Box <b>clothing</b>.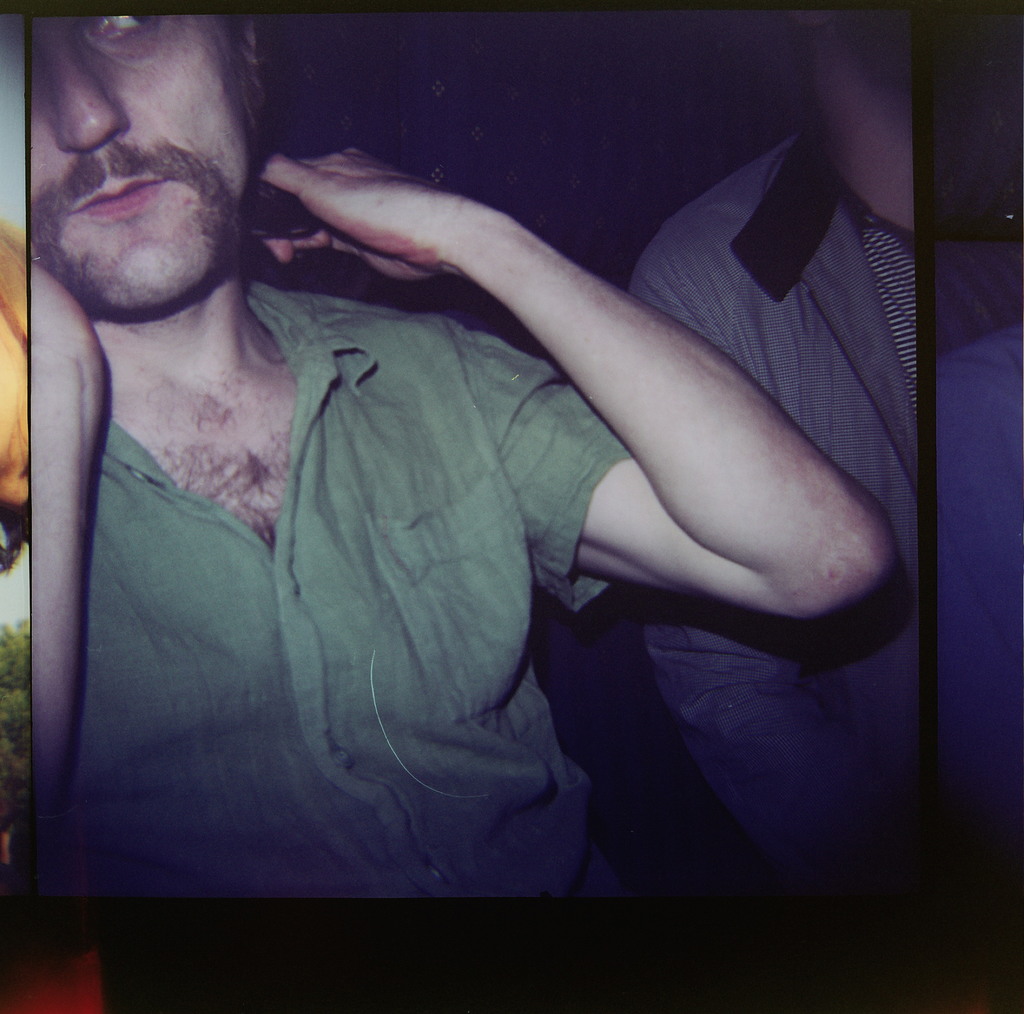
[left=58, top=164, right=619, bottom=897].
